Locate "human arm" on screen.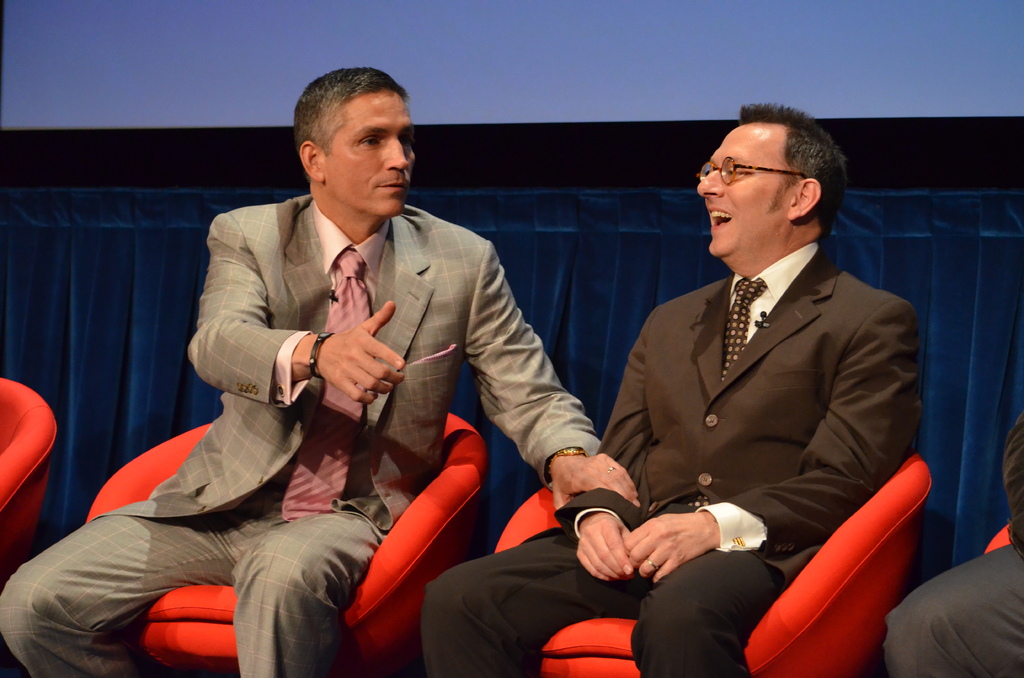
On screen at left=464, top=243, right=640, bottom=509.
